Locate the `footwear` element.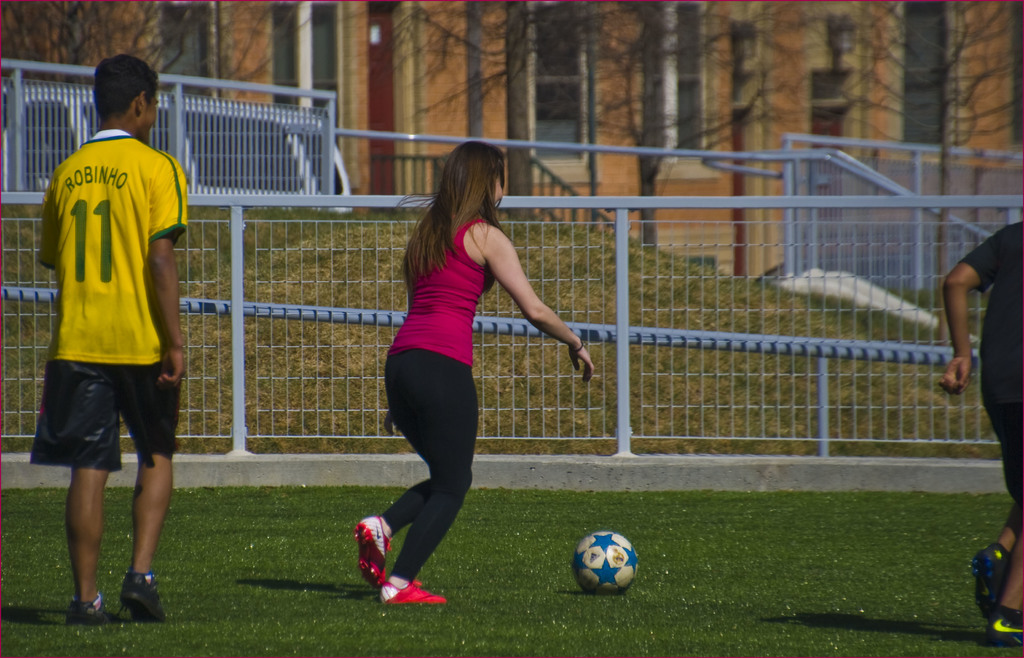
Element bbox: locate(63, 591, 115, 627).
